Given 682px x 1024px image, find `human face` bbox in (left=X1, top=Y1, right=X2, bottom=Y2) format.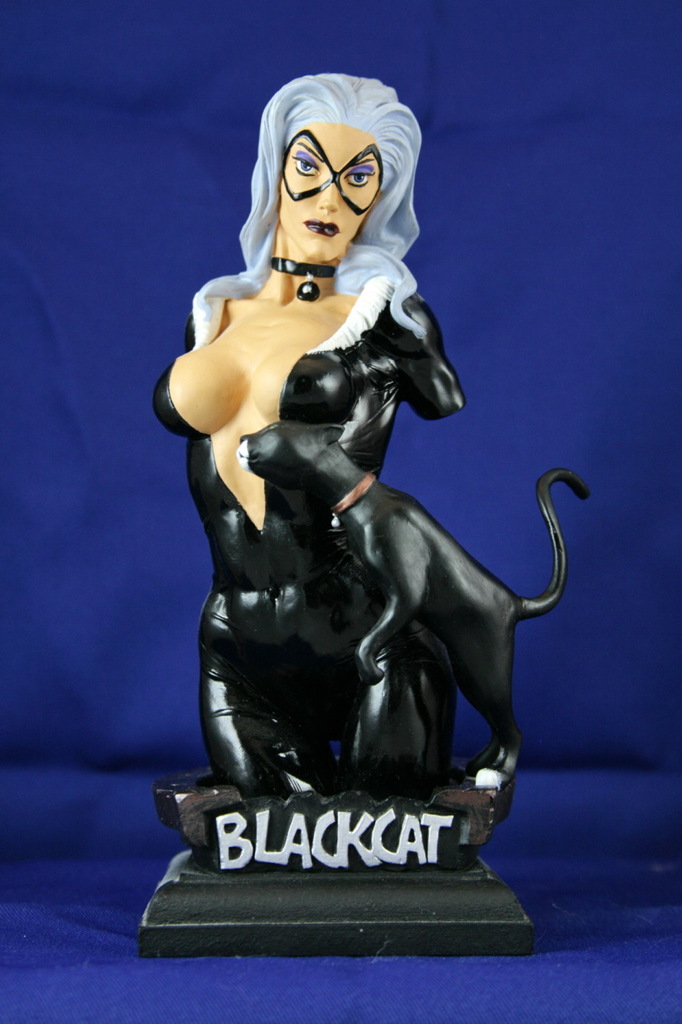
(left=273, top=130, right=379, bottom=260).
